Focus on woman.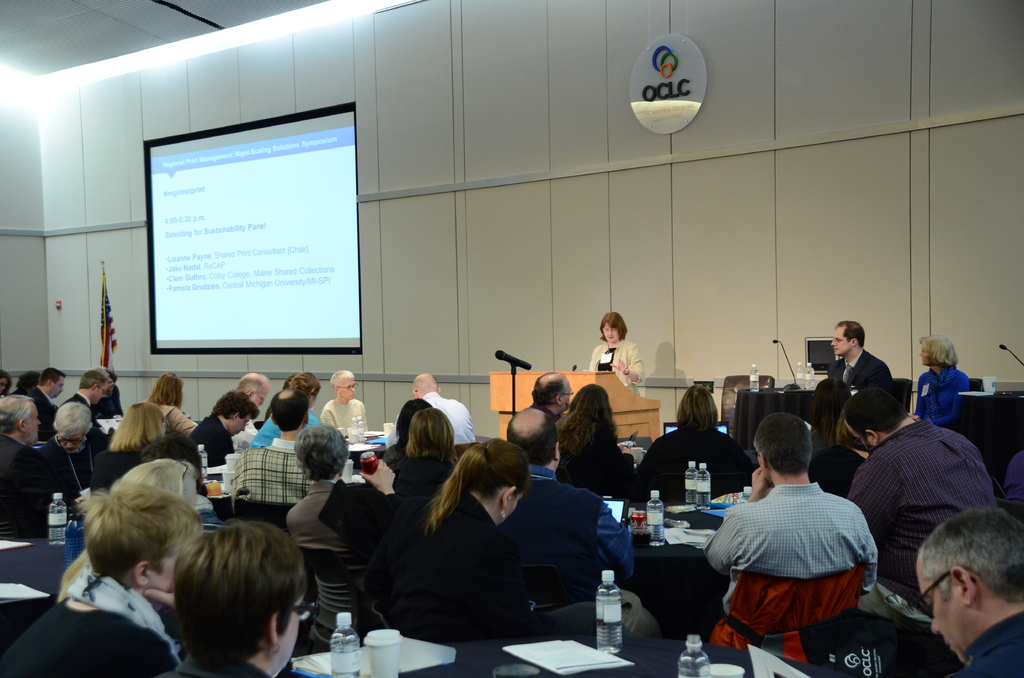
Focused at bbox(584, 306, 649, 407).
